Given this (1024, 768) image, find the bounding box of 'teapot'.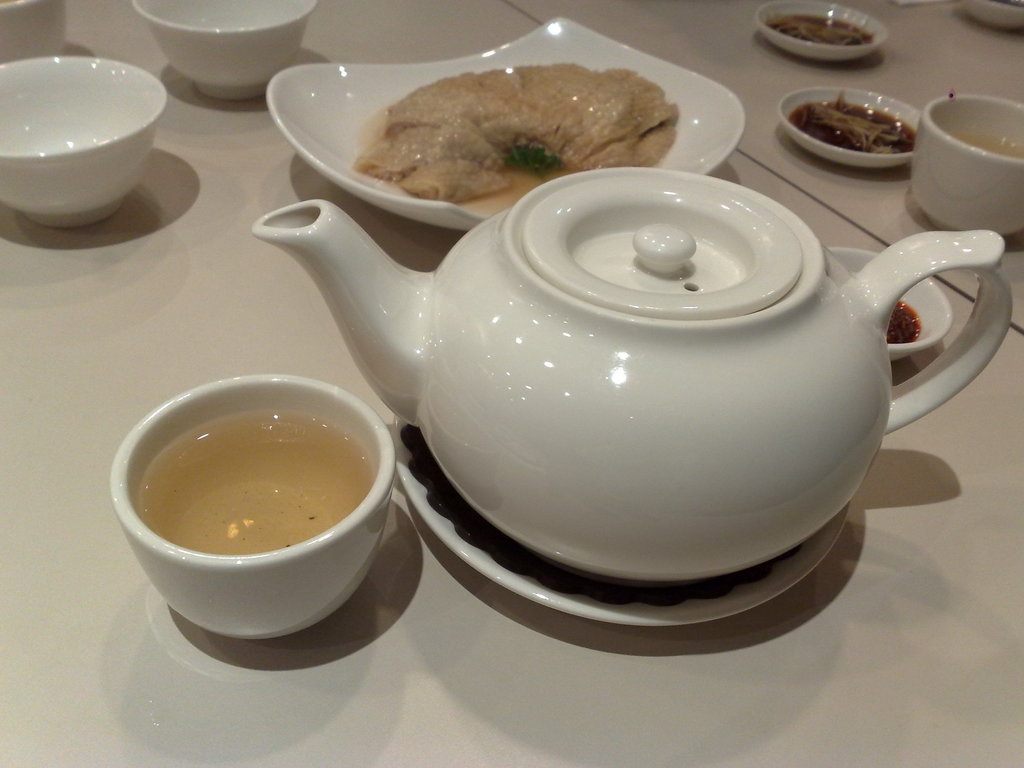
bbox=[253, 168, 1012, 582].
